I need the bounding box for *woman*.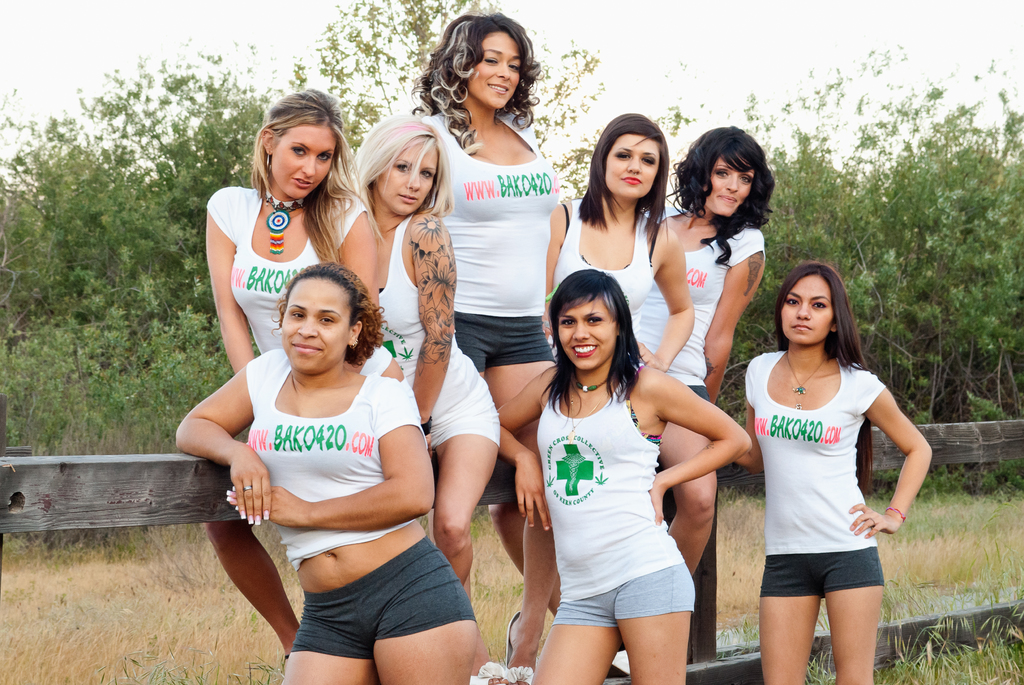
Here it is: detection(724, 257, 924, 677).
